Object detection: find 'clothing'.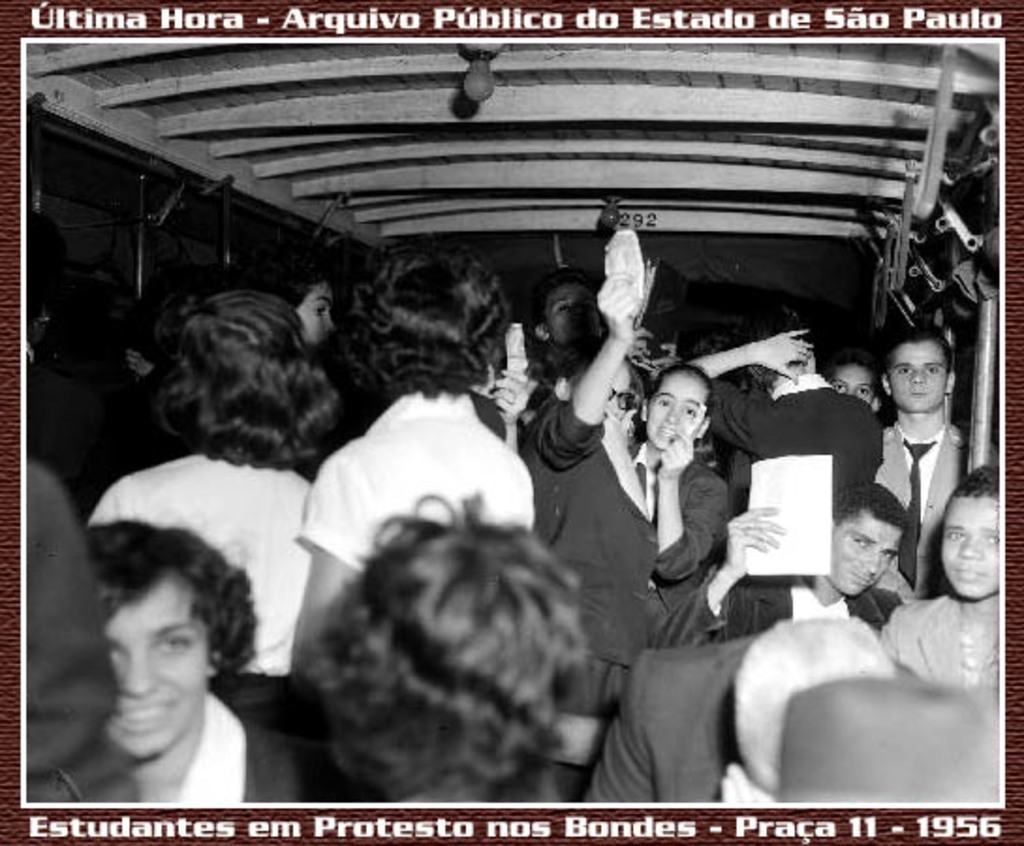
83/453/318/681.
